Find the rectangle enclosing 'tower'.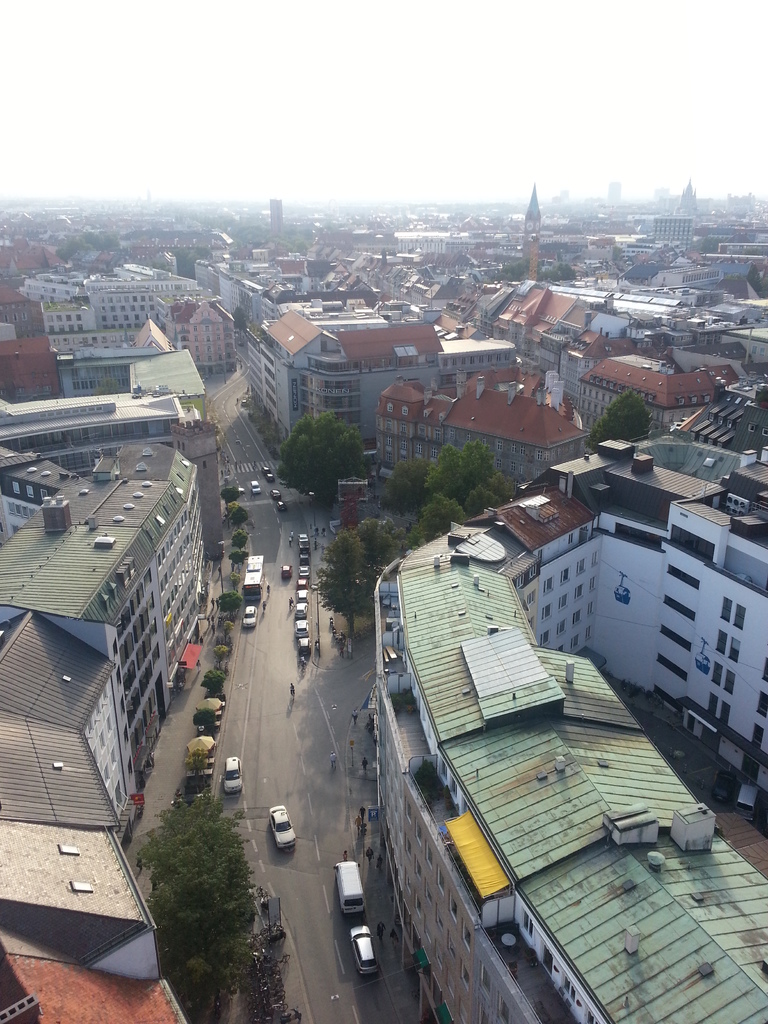
[680, 171, 701, 227].
